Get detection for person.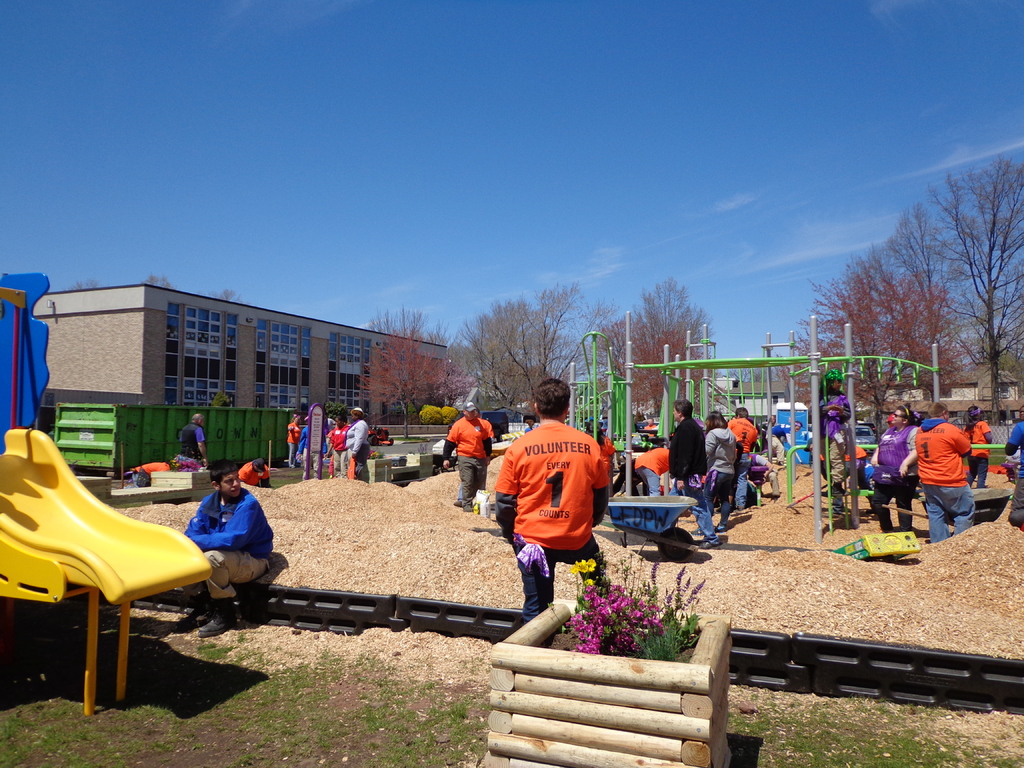
Detection: 440 402 493 512.
